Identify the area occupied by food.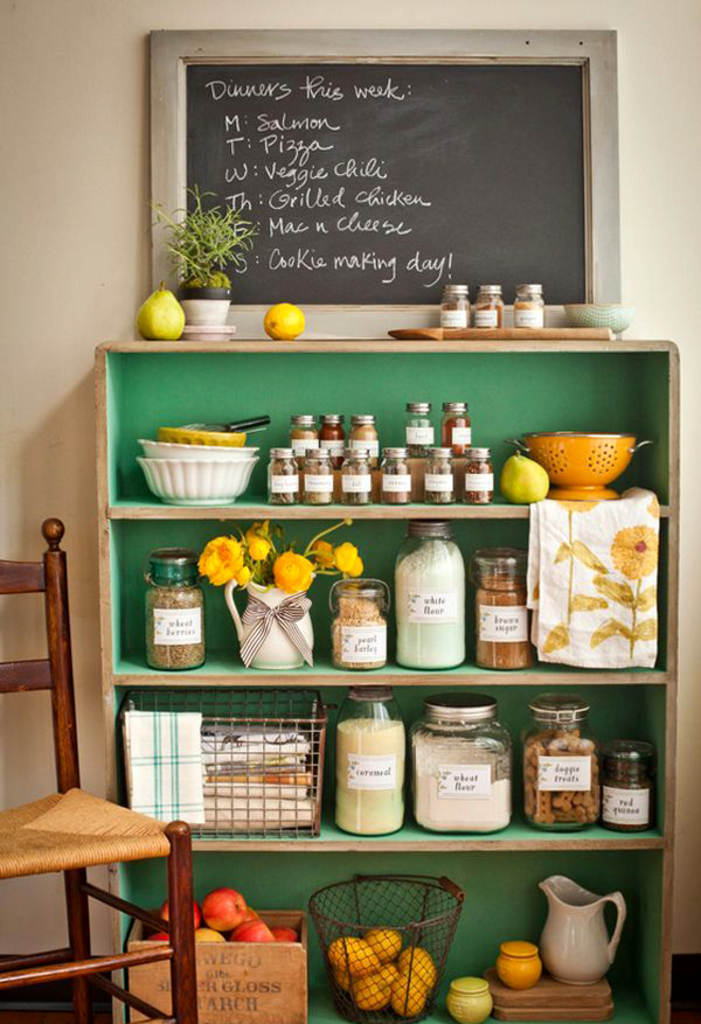
Area: locate(143, 885, 301, 943).
